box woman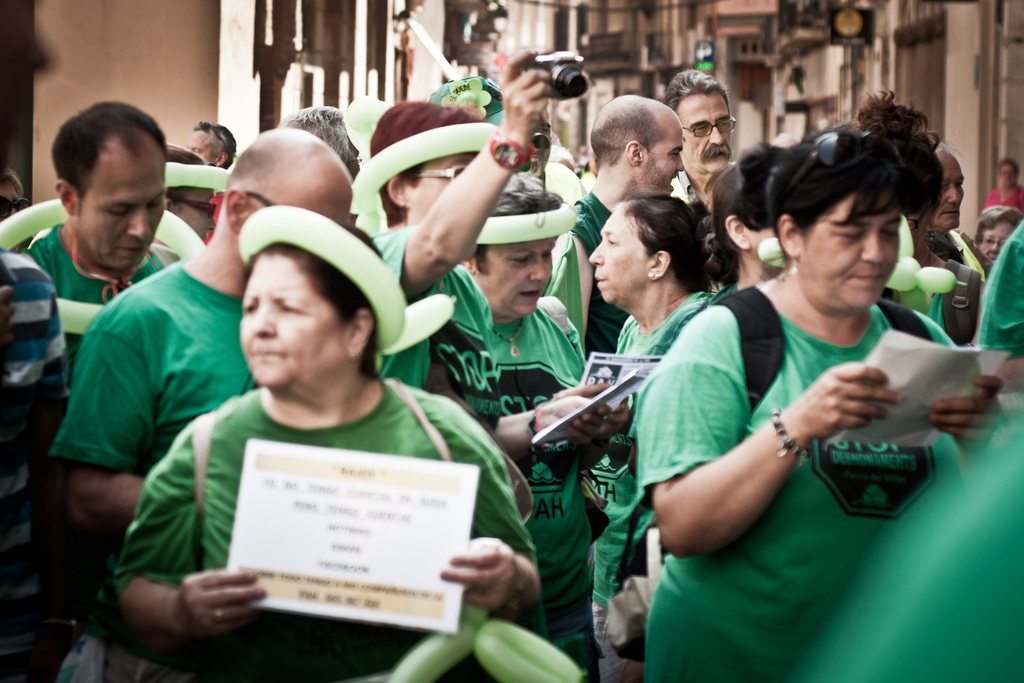
Rect(608, 114, 975, 663)
